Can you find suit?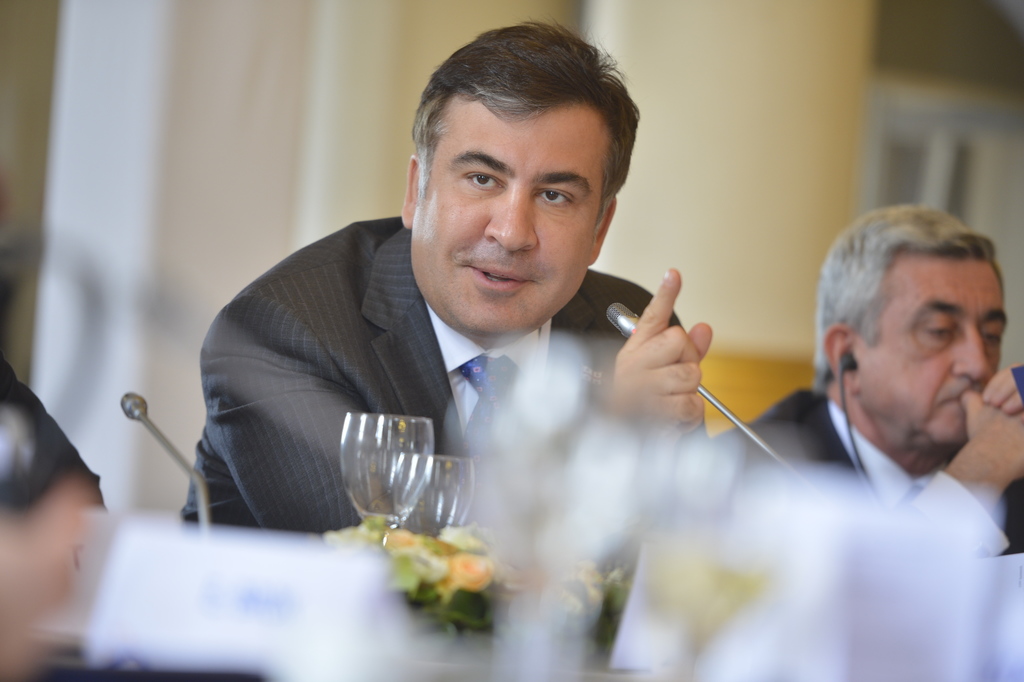
Yes, bounding box: [x1=709, y1=386, x2=1023, y2=560].
